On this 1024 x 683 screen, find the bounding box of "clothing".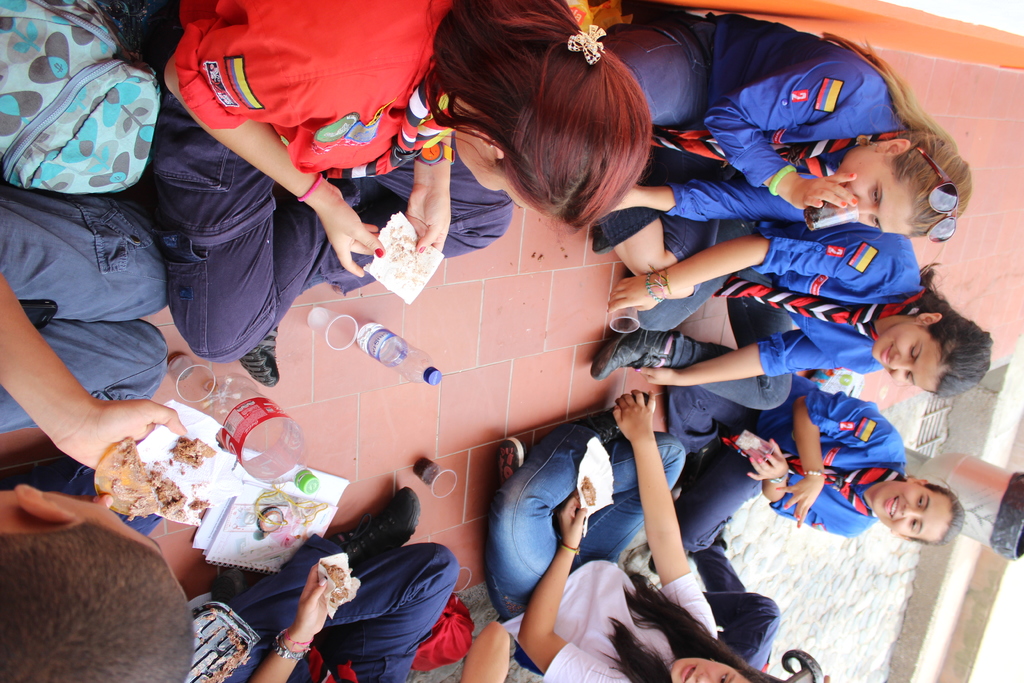
Bounding box: [left=152, top=0, right=508, bottom=359].
